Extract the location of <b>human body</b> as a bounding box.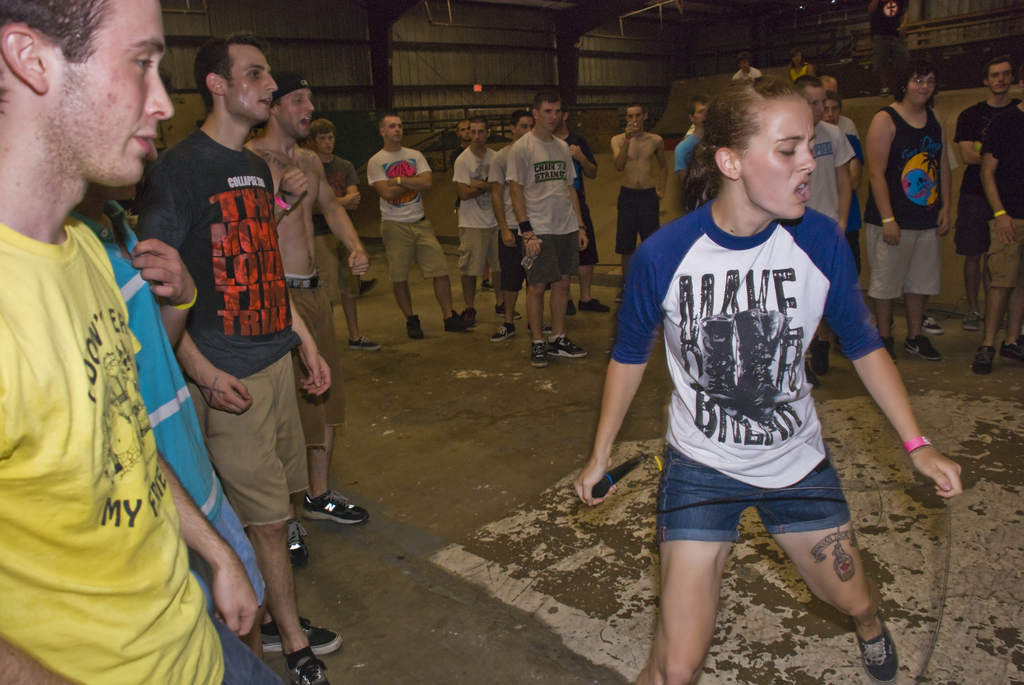
138, 102, 333, 665.
